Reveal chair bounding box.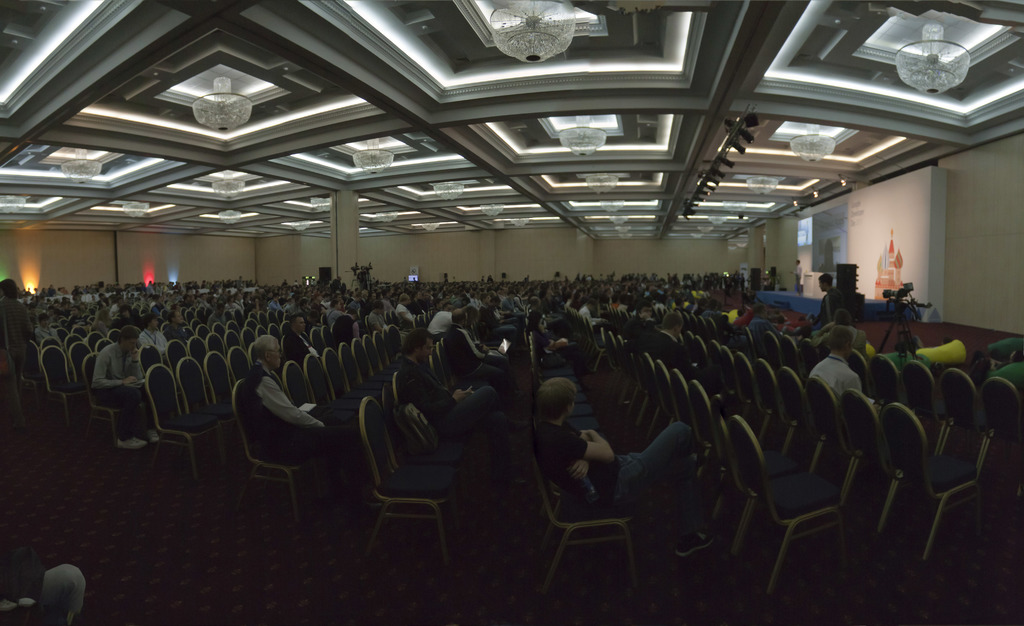
Revealed: [left=394, top=367, right=476, bottom=496].
